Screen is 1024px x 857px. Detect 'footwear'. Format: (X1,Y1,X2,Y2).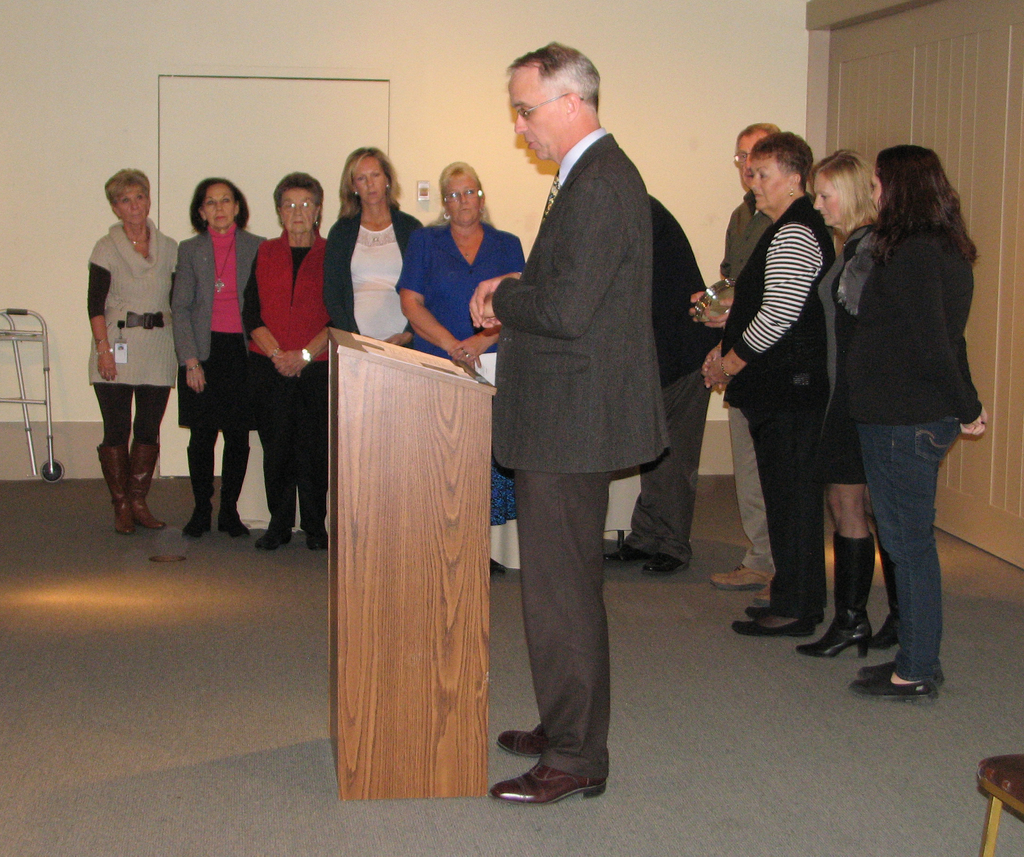
(125,431,160,530).
